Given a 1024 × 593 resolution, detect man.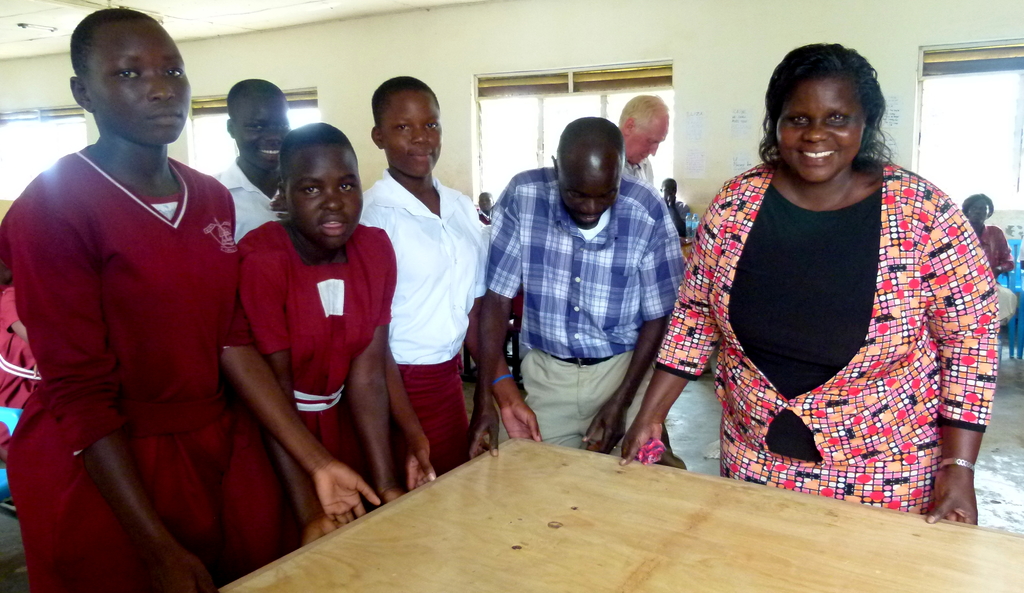
BBox(480, 83, 689, 459).
